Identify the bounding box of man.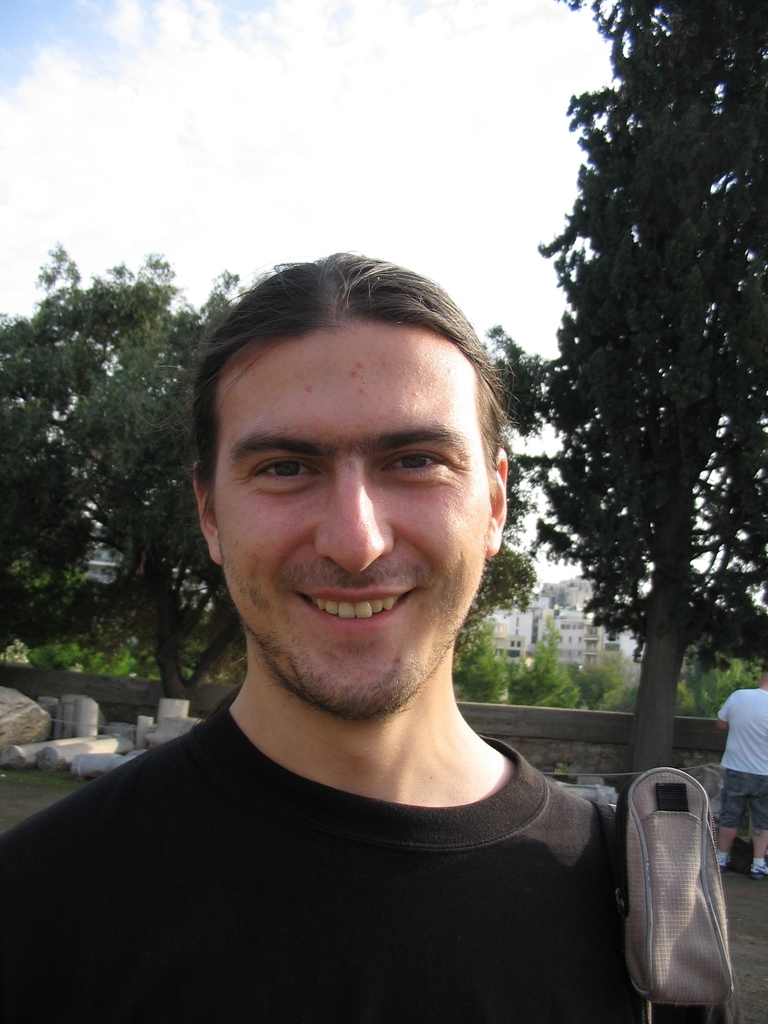
box=[708, 659, 767, 877].
